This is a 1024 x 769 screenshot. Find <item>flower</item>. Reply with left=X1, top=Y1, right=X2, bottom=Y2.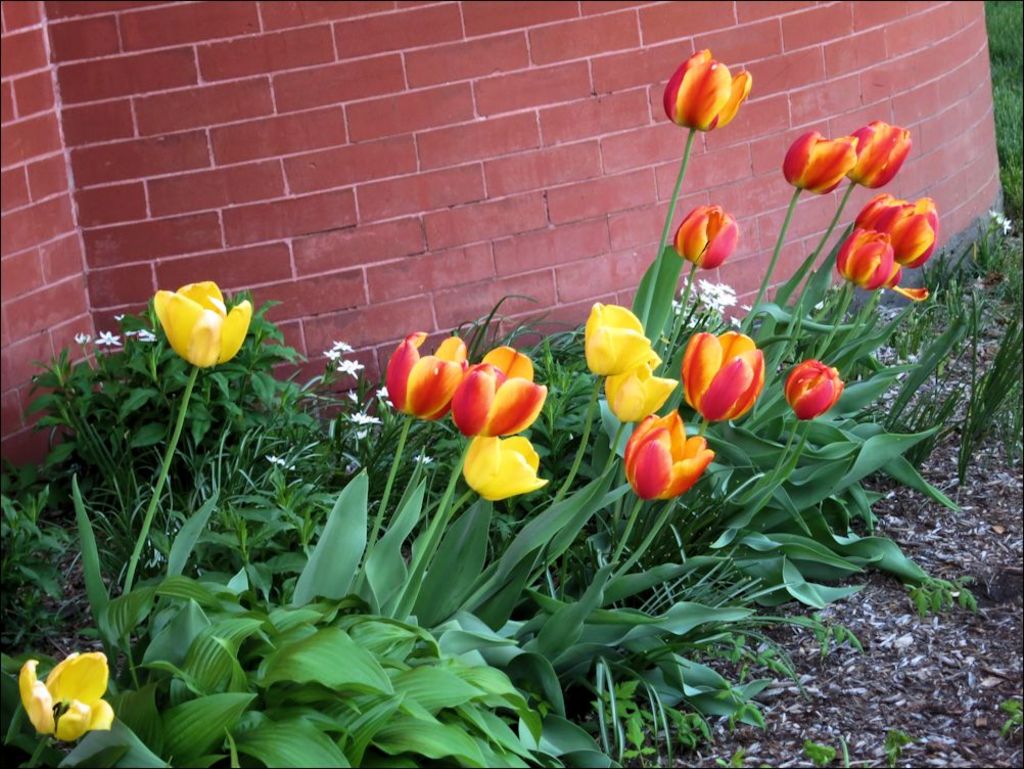
left=661, top=44, right=751, bottom=133.
